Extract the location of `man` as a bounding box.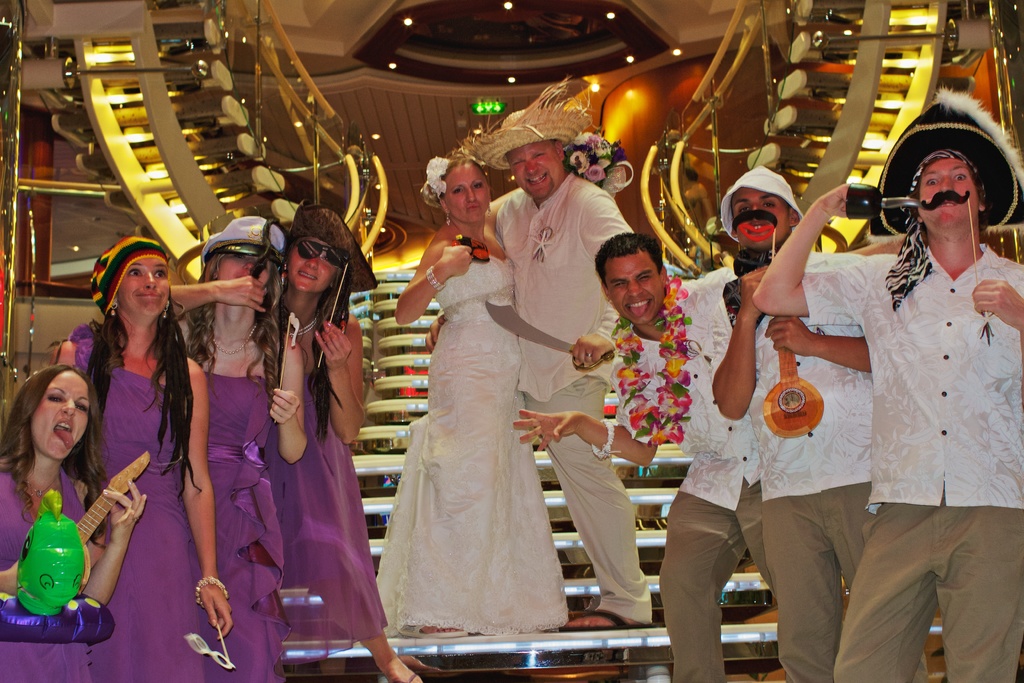
BBox(709, 167, 939, 682).
